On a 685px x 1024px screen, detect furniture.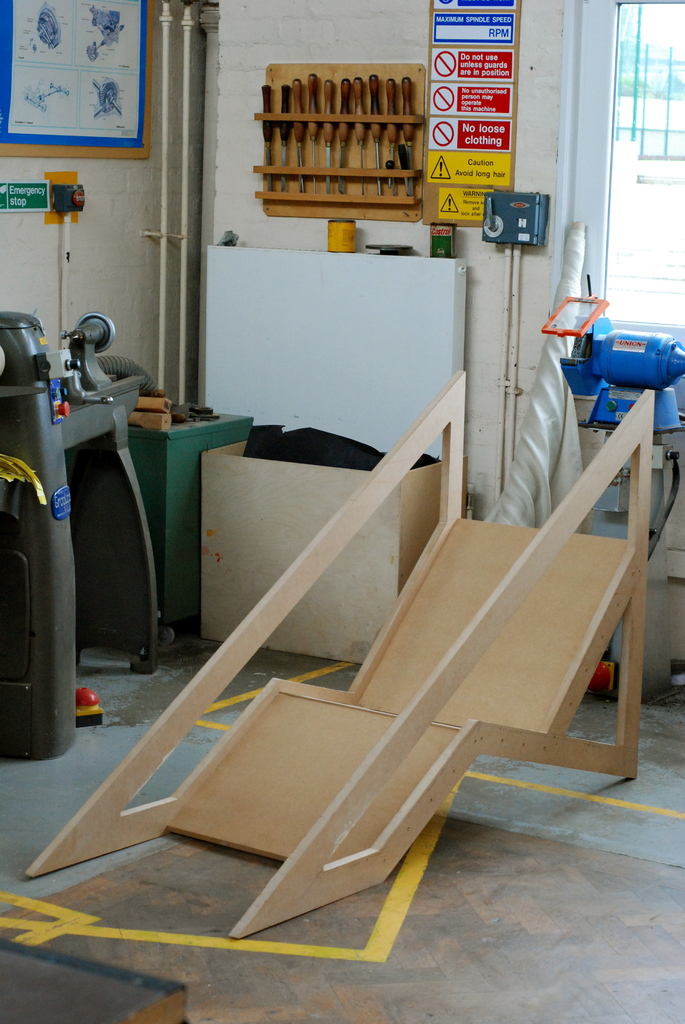
select_region(27, 369, 658, 941).
